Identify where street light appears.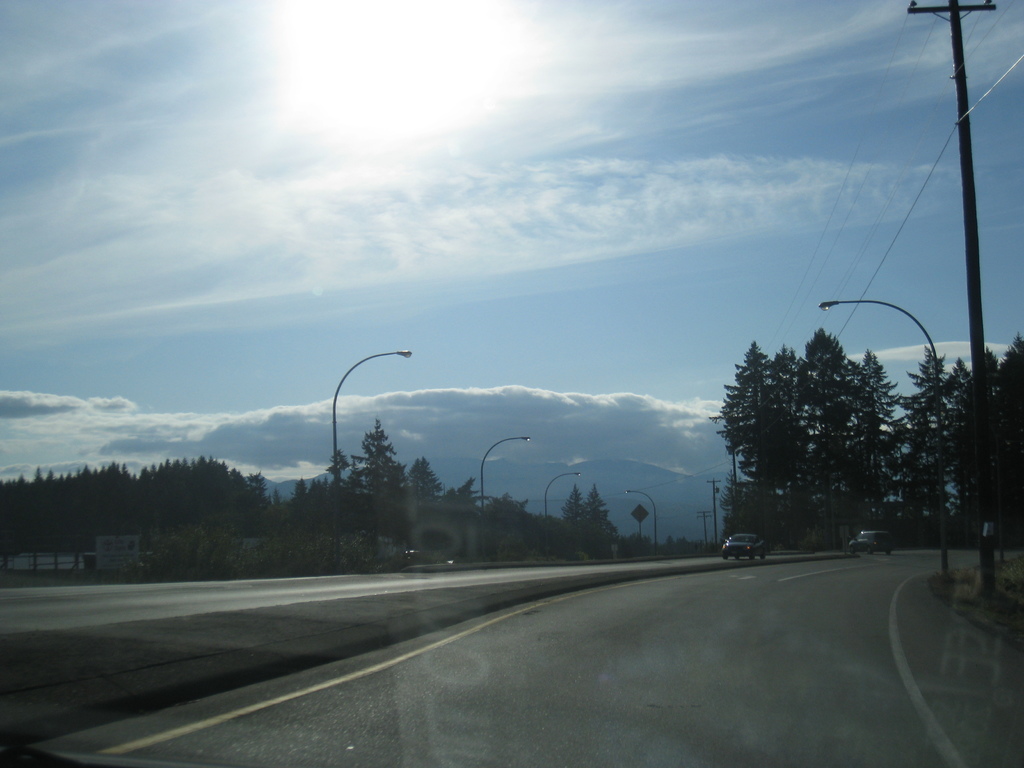
Appears at (481,436,533,516).
